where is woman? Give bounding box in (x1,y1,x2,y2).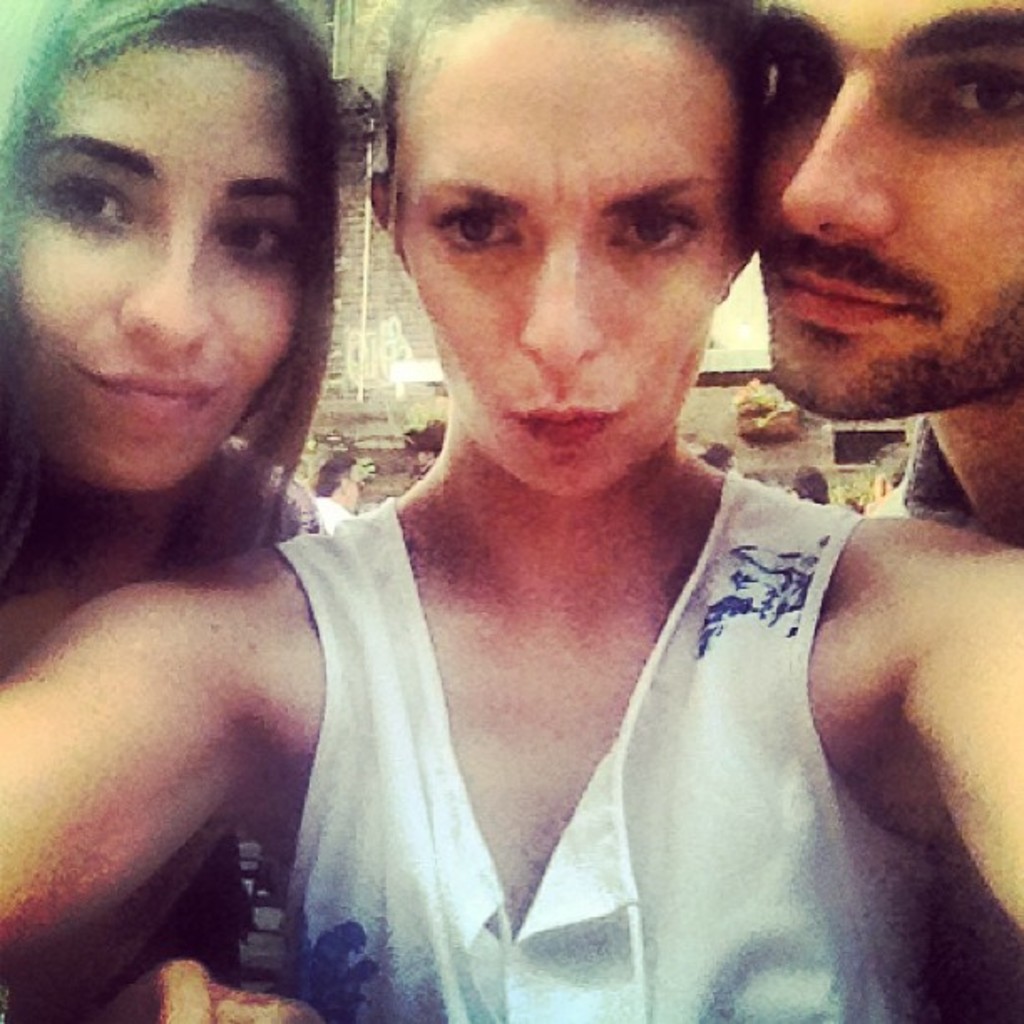
(0,0,348,1022).
